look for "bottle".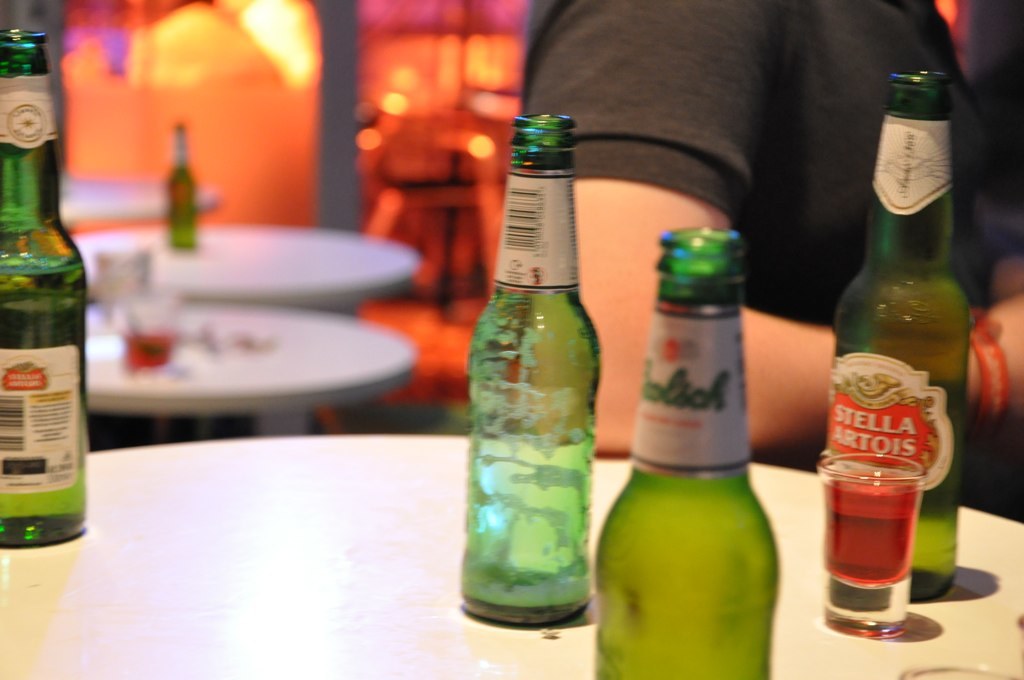
Found: (x1=592, y1=224, x2=774, y2=679).
